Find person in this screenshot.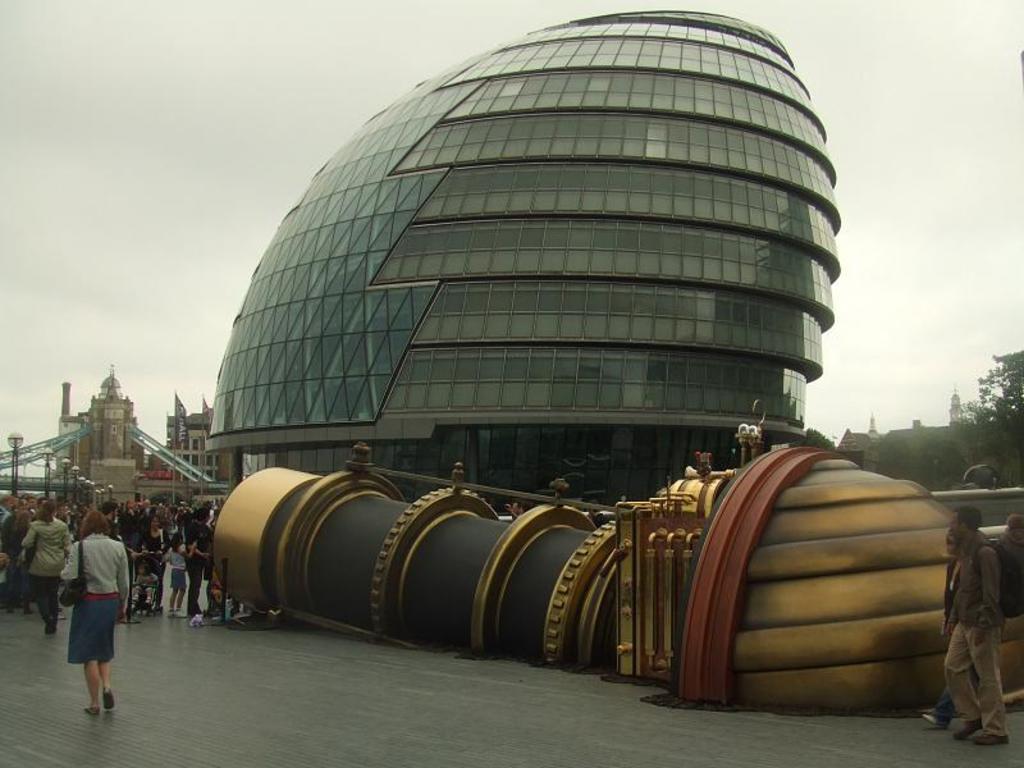
The bounding box for person is (x1=45, y1=506, x2=128, y2=714).
